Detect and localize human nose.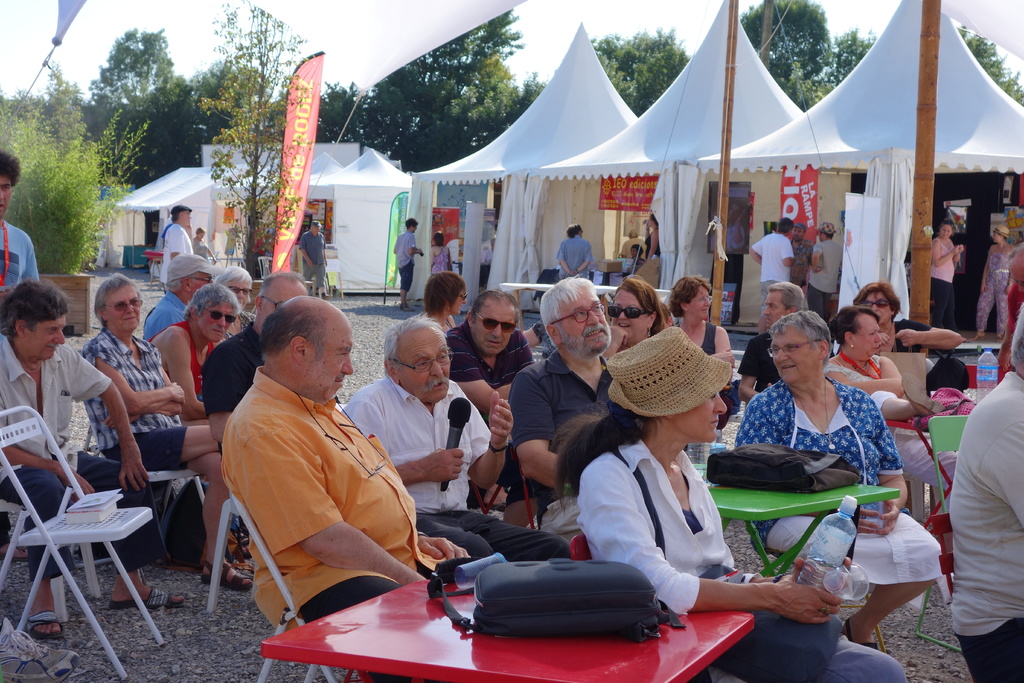
Localized at bbox=[706, 297, 710, 306].
